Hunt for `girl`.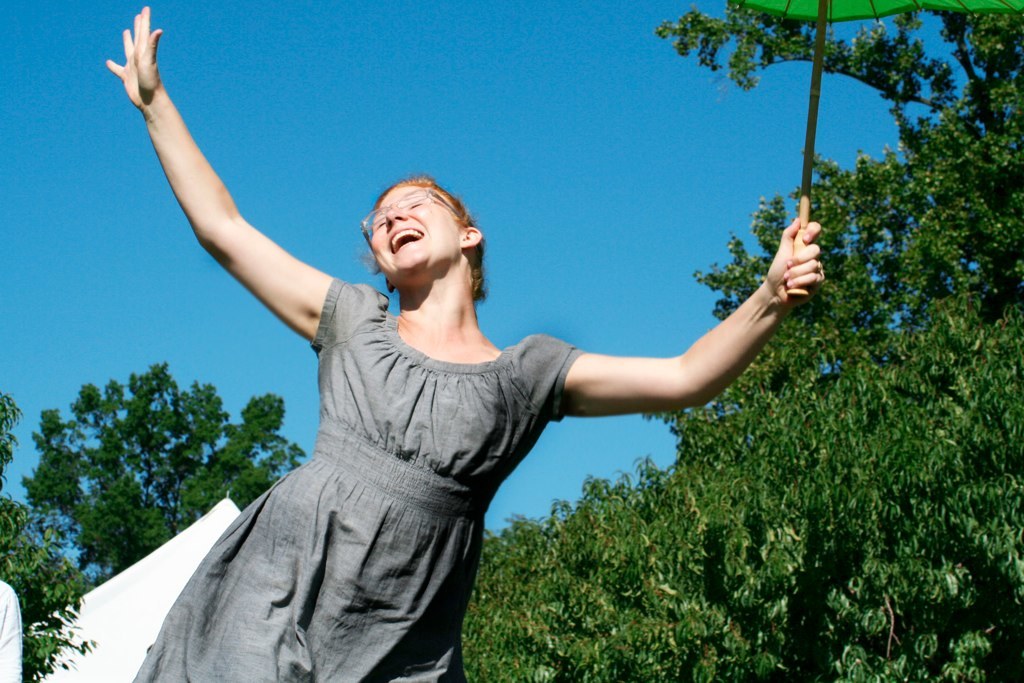
Hunted down at 103/0/824/682.
